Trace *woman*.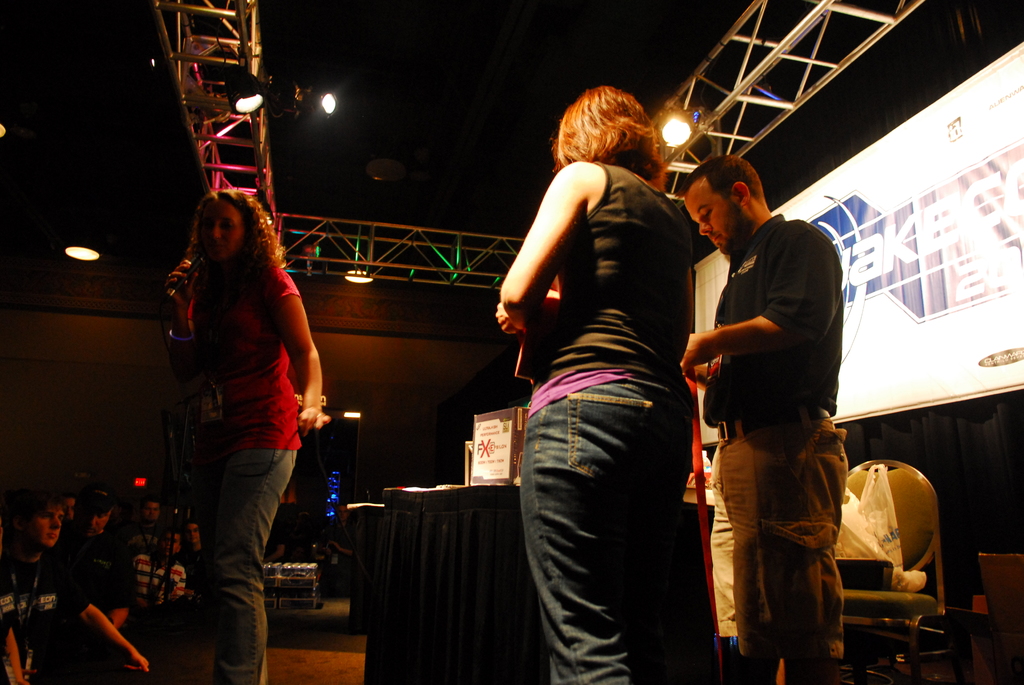
Traced to locate(135, 159, 324, 670).
